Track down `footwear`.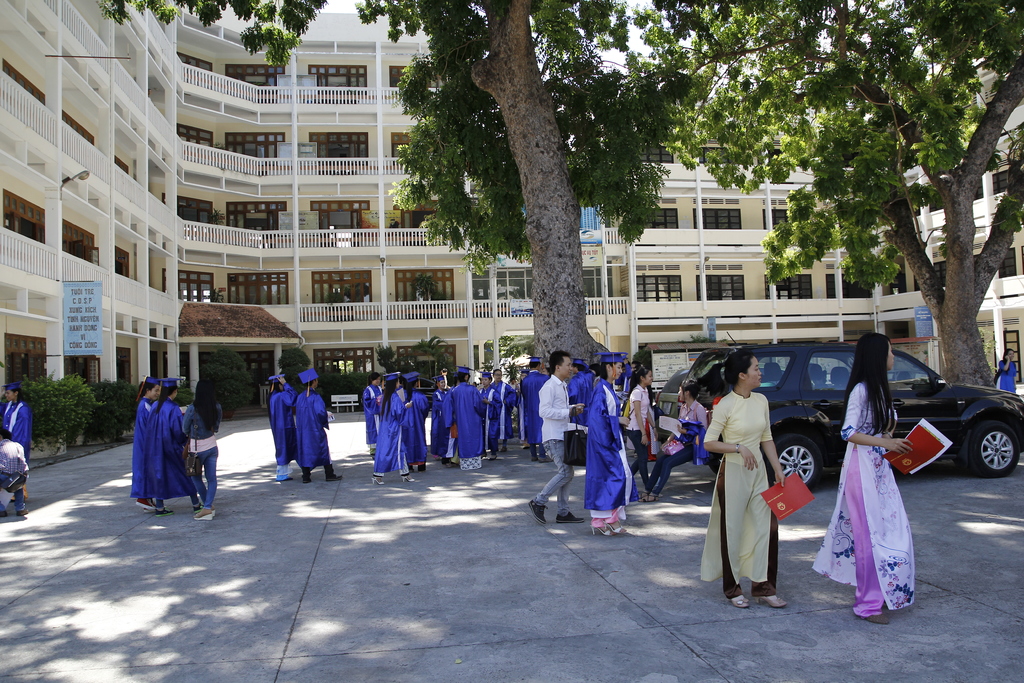
Tracked to left=280, top=476, right=292, bottom=480.
